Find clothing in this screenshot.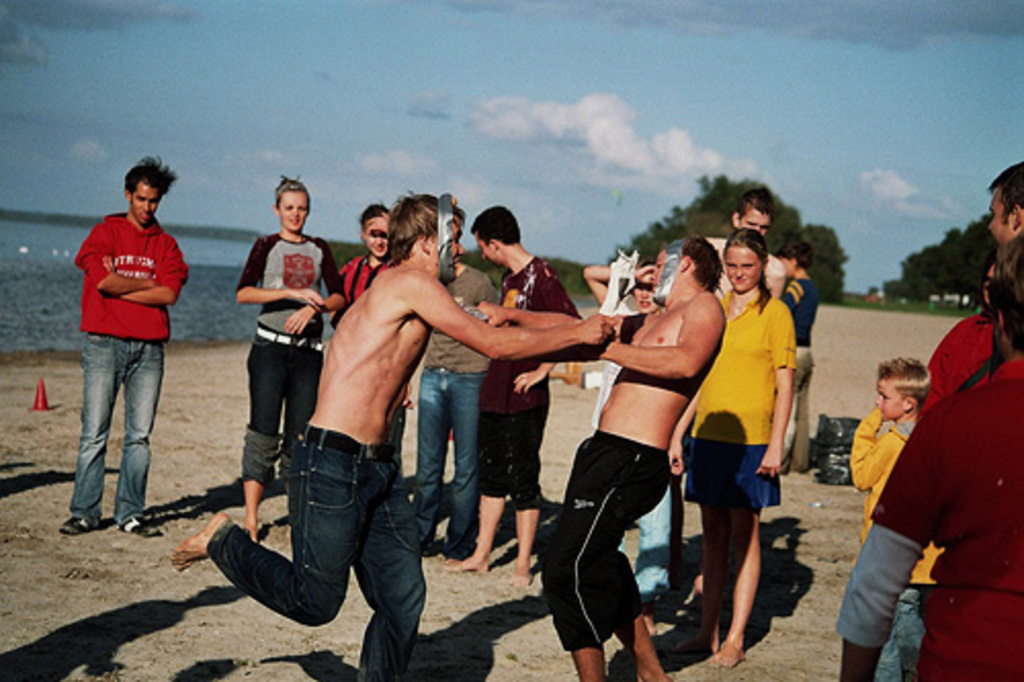
The bounding box for clothing is {"left": 842, "top": 406, "right": 950, "bottom": 680}.
